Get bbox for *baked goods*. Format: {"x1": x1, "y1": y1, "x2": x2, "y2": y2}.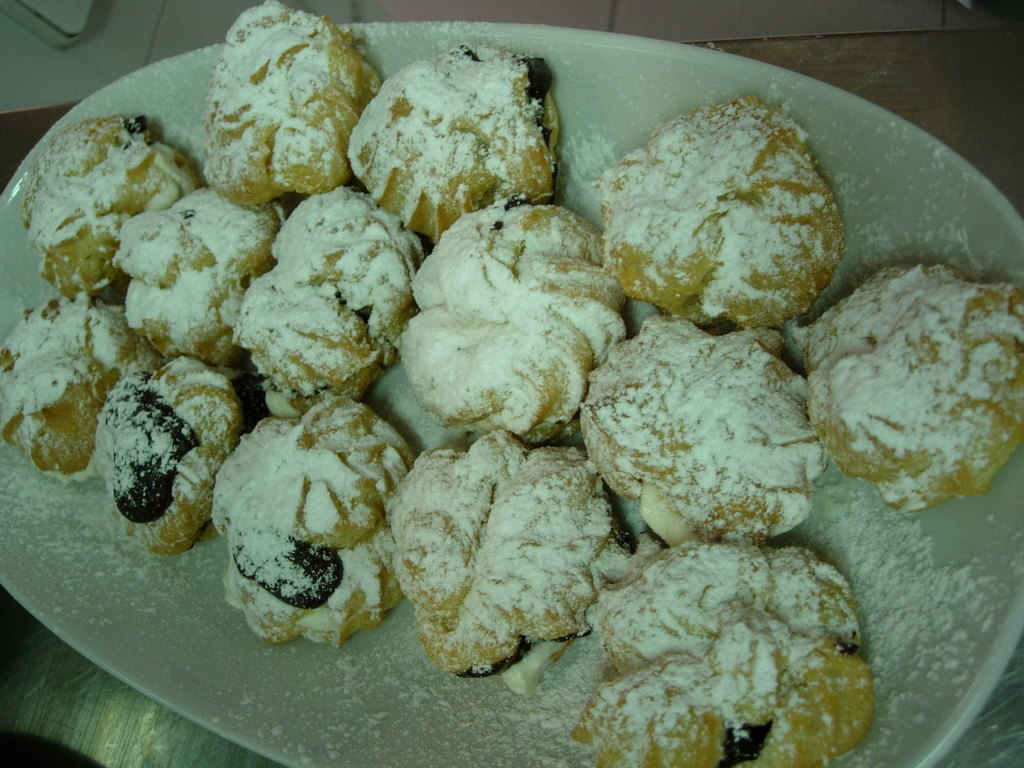
{"x1": 801, "y1": 257, "x2": 1023, "y2": 512}.
